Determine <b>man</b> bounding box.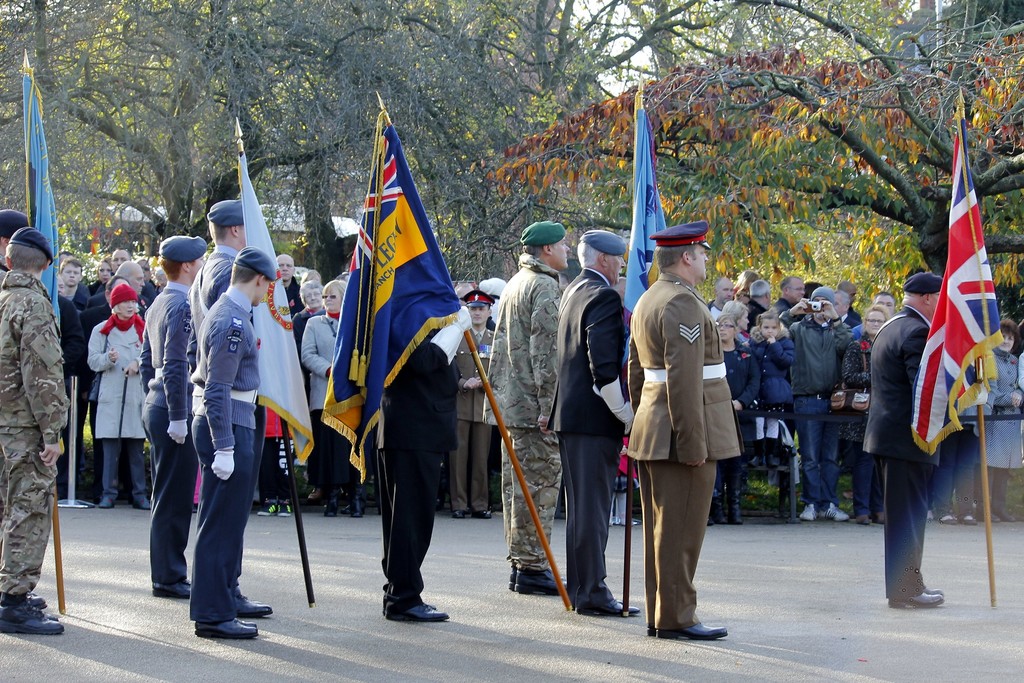
Determined: crop(382, 234, 476, 624).
